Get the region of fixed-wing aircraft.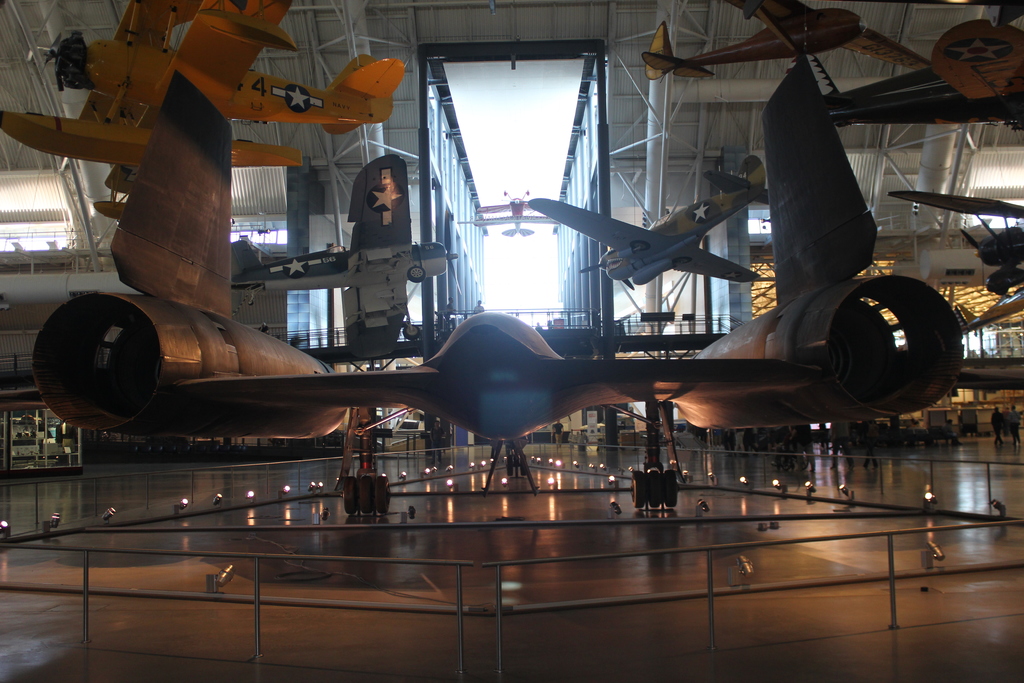
l=945, t=279, r=1023, b=336.
